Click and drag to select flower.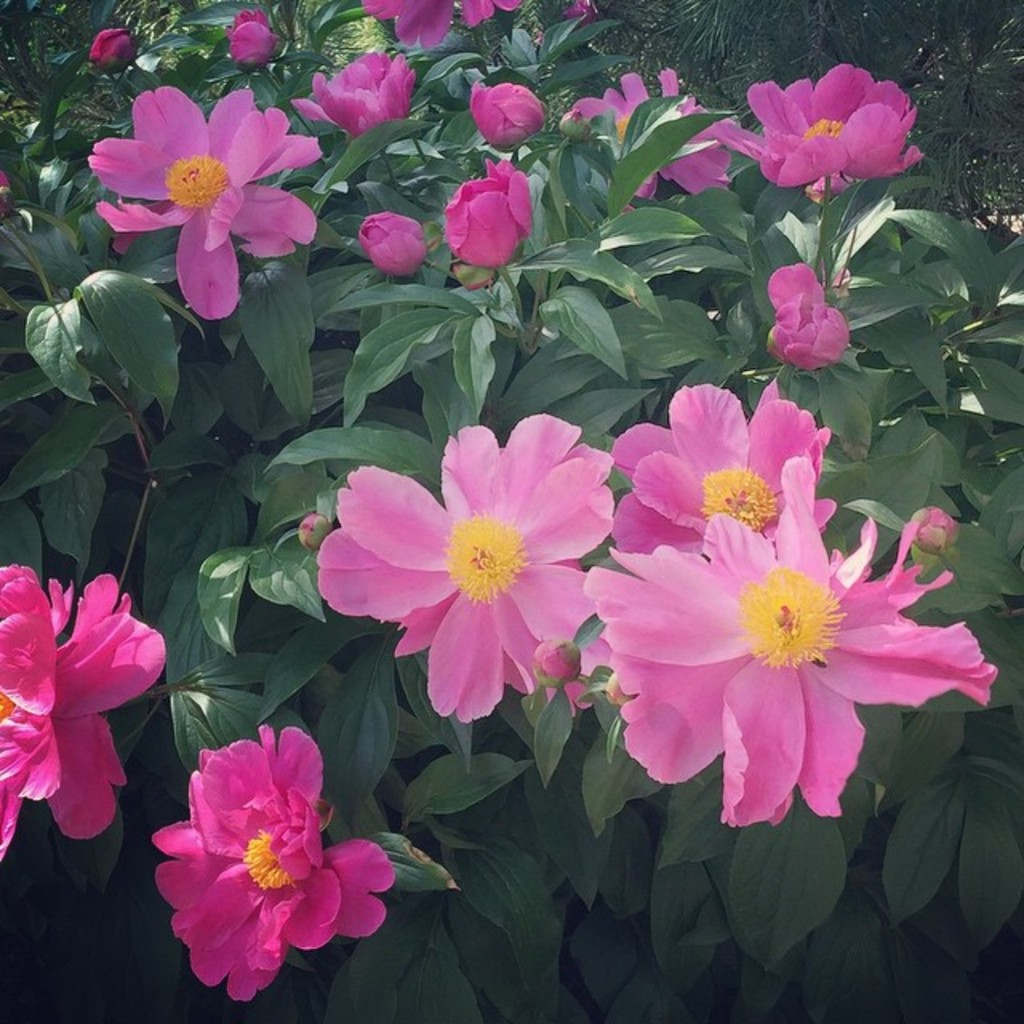
Selection: select_region(533, 638, 582, 686).
